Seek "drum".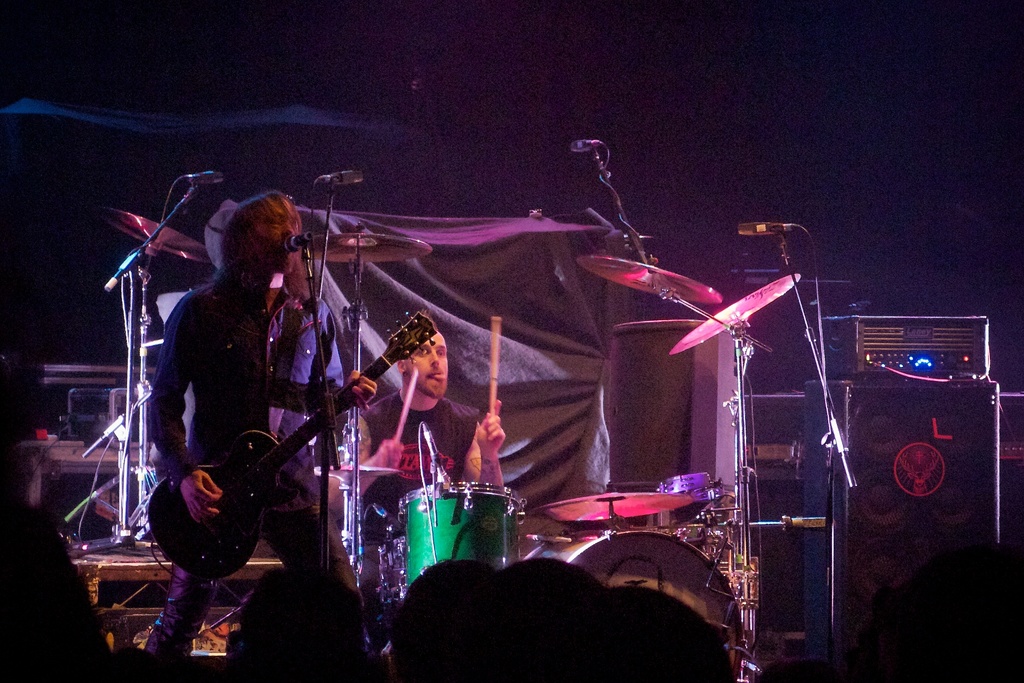
crop(652, 469, 719, 528).
